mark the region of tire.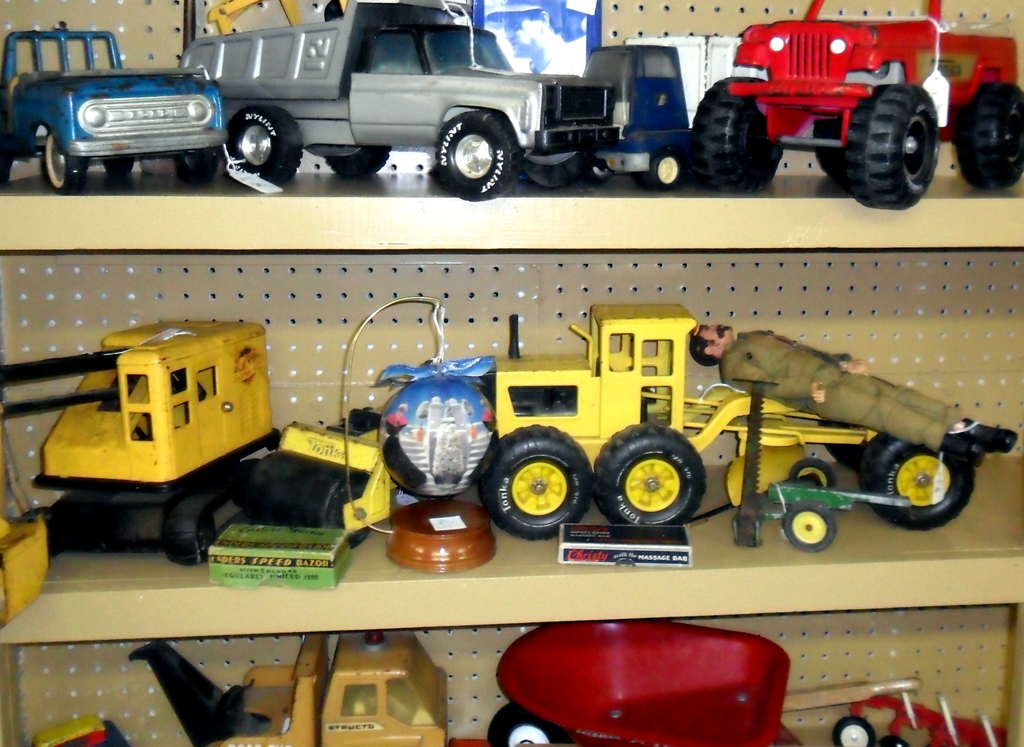
Region: 433:108:524:202.
